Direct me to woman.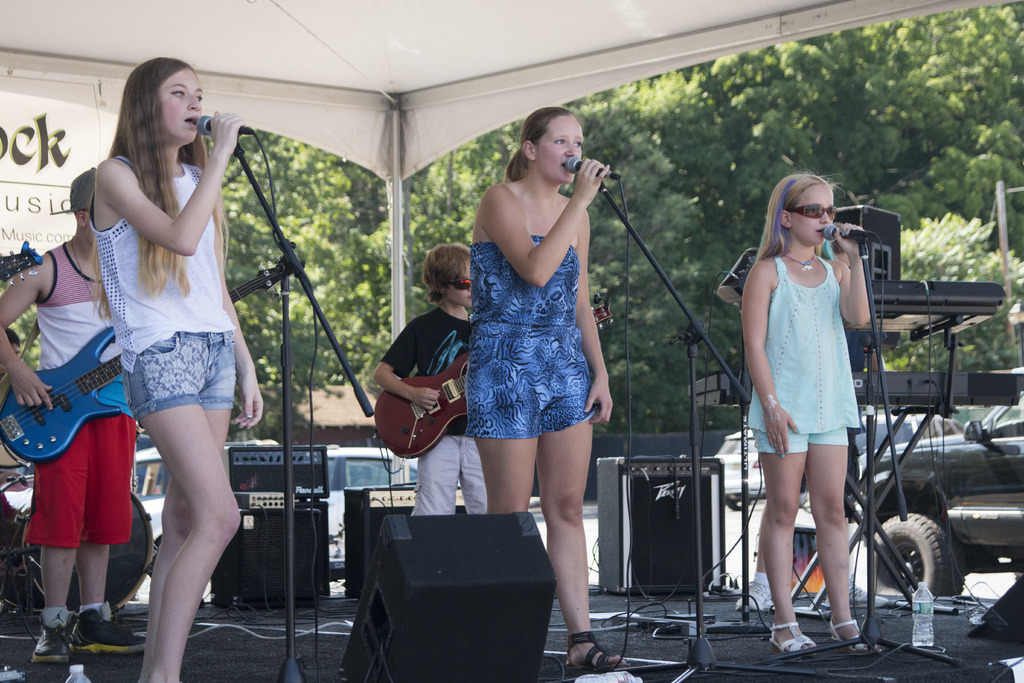
Direction: {"x1": 88, "y1": 53, "x2": 262, "y2": 682}.
